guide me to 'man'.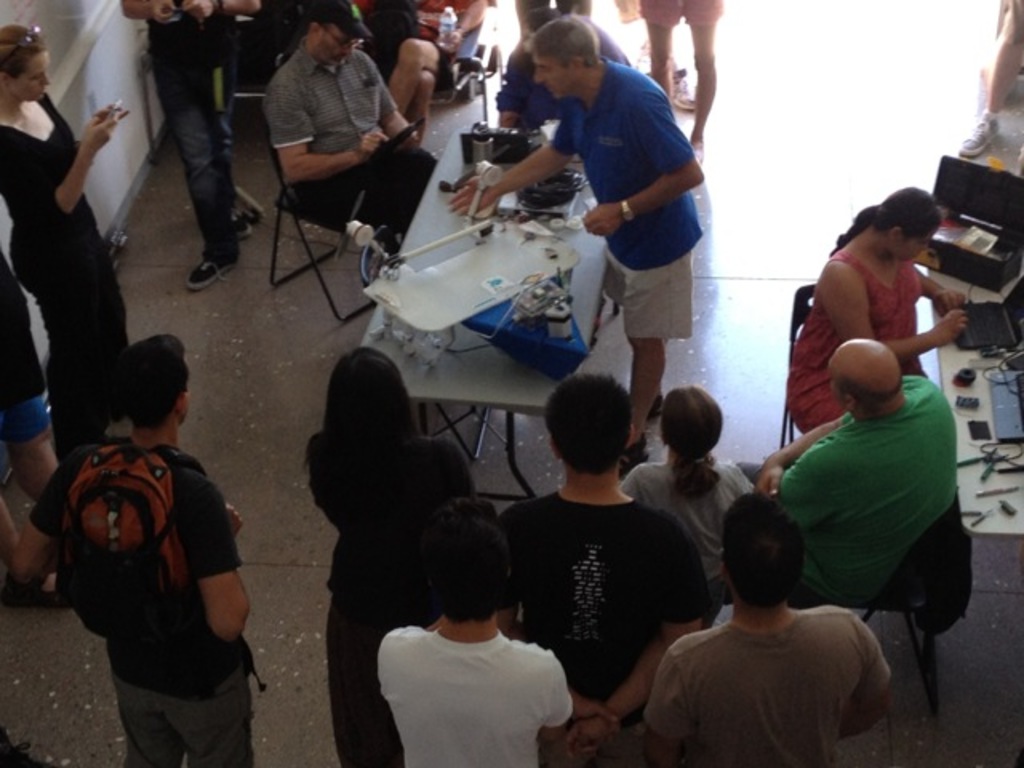
Guidance: <region>443, 19, 714, 442</region>.
